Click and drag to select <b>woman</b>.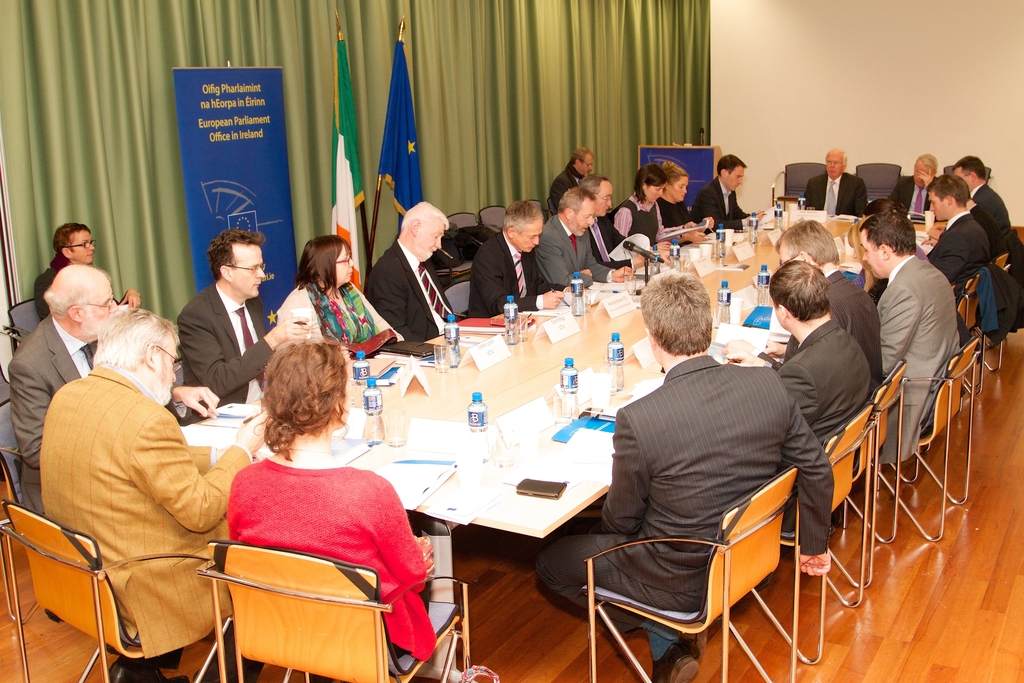
Selection: (x1=610, y1=160, x2=698, y2=259).
